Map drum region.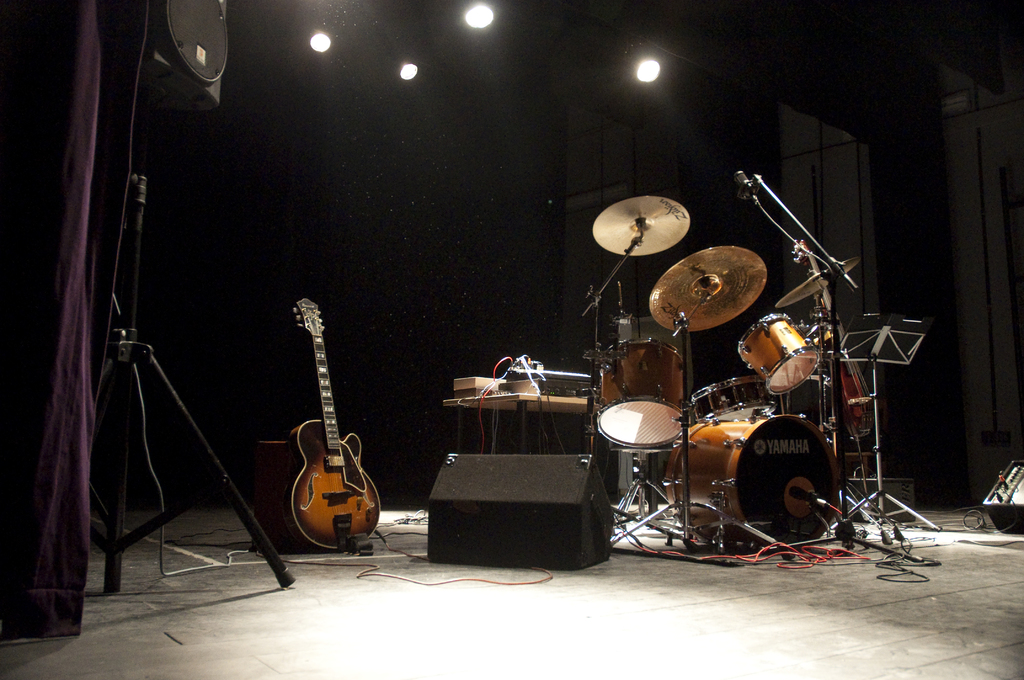
Mapped to box(669, 414, 843, 549).
